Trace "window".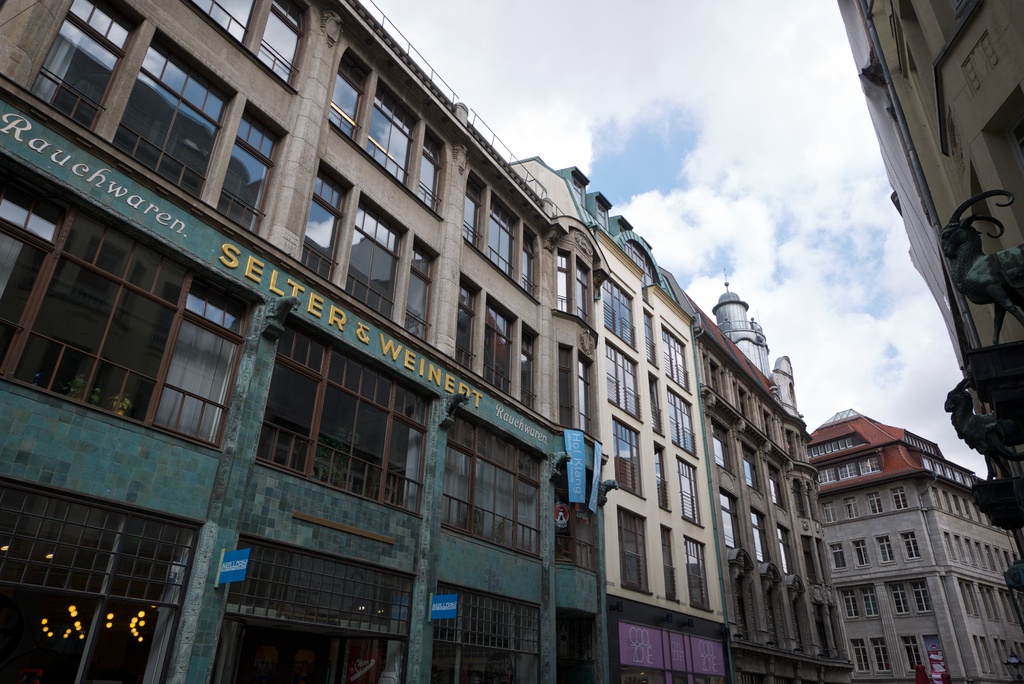
Traced to [329,53,387,127].
